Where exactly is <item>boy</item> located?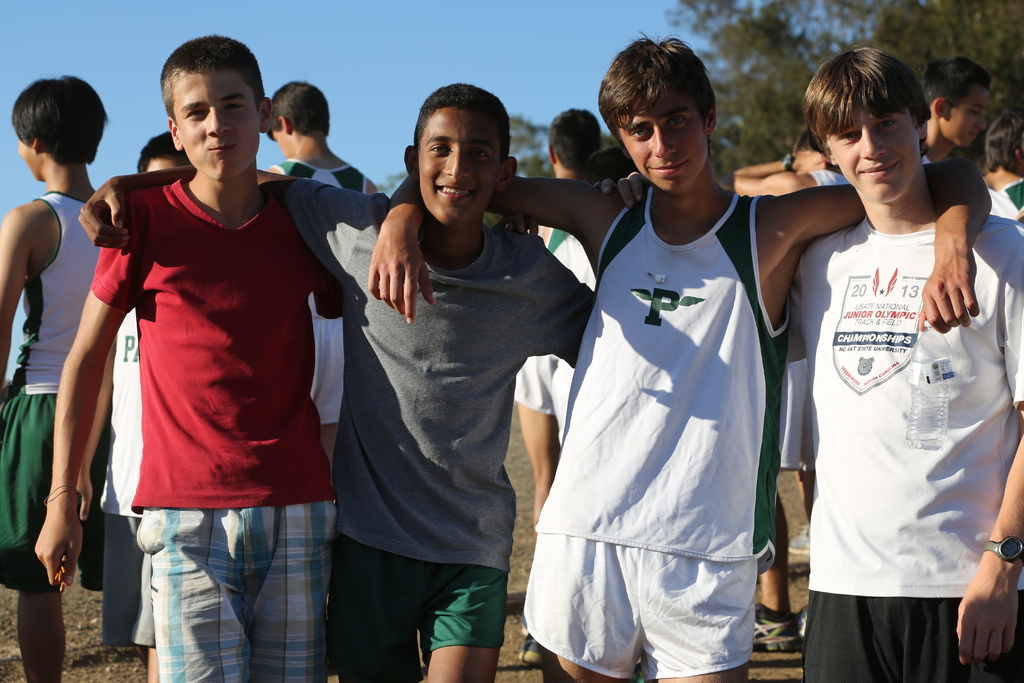
Its bounding box is (0,73,110,682).
